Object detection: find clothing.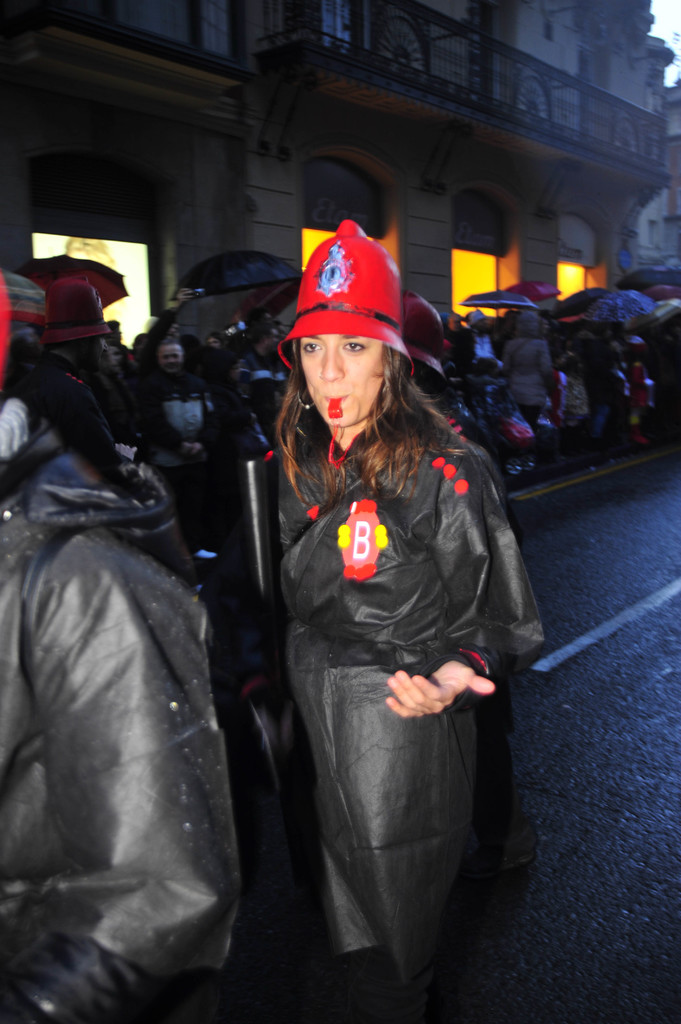
crop(268, 380, 551, 1018).
